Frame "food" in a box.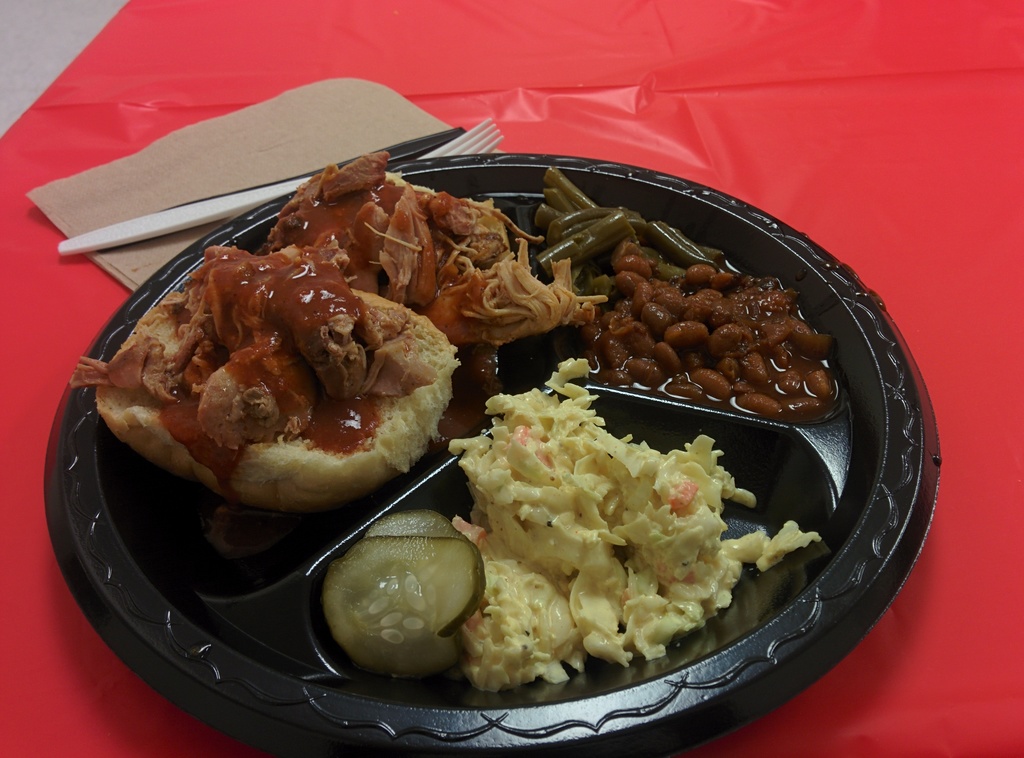
64, 150, 609, 513.
